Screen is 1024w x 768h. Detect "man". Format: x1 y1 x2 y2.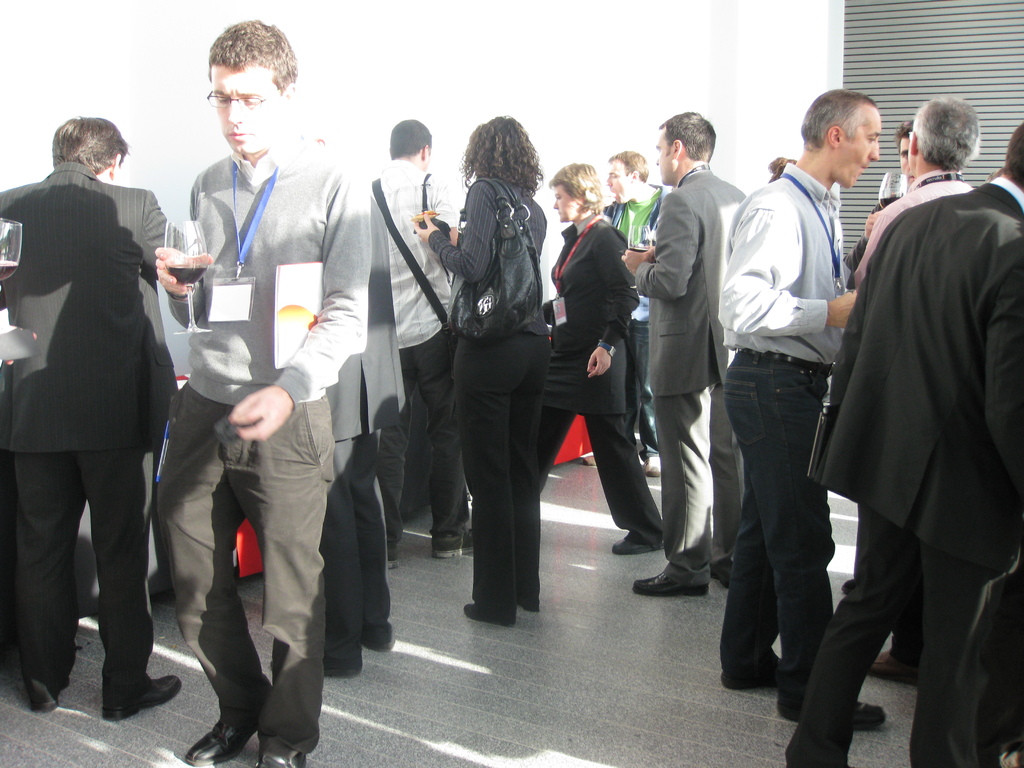
0 115 182 720.
